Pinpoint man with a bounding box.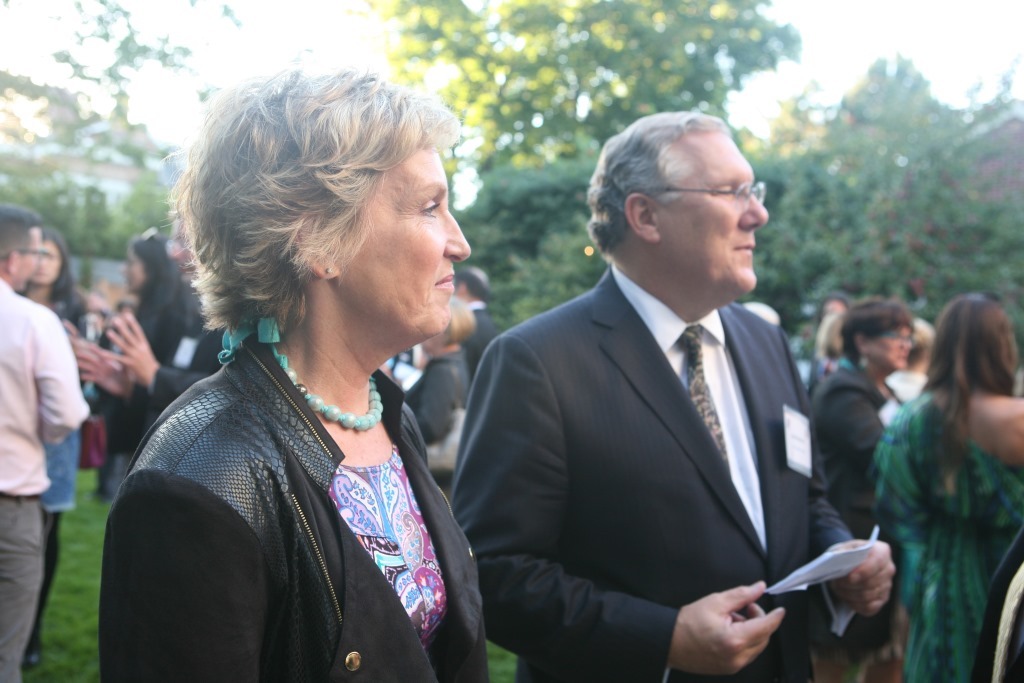
(left=885, top=315, right=936, bottom=409).
